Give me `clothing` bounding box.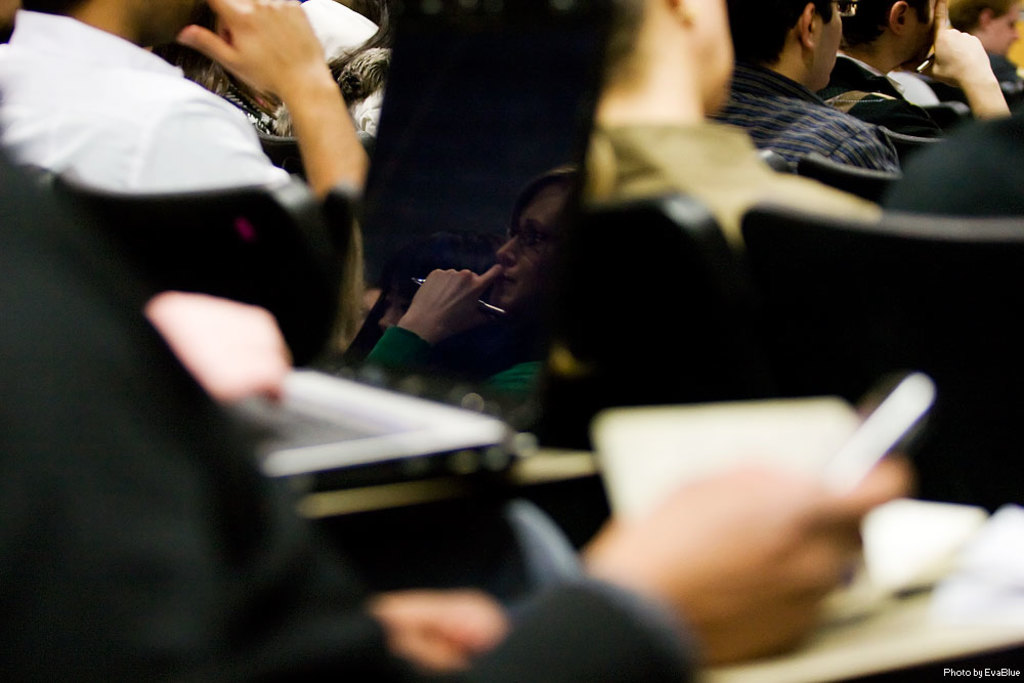
crop(0, 9, 288, 191).
